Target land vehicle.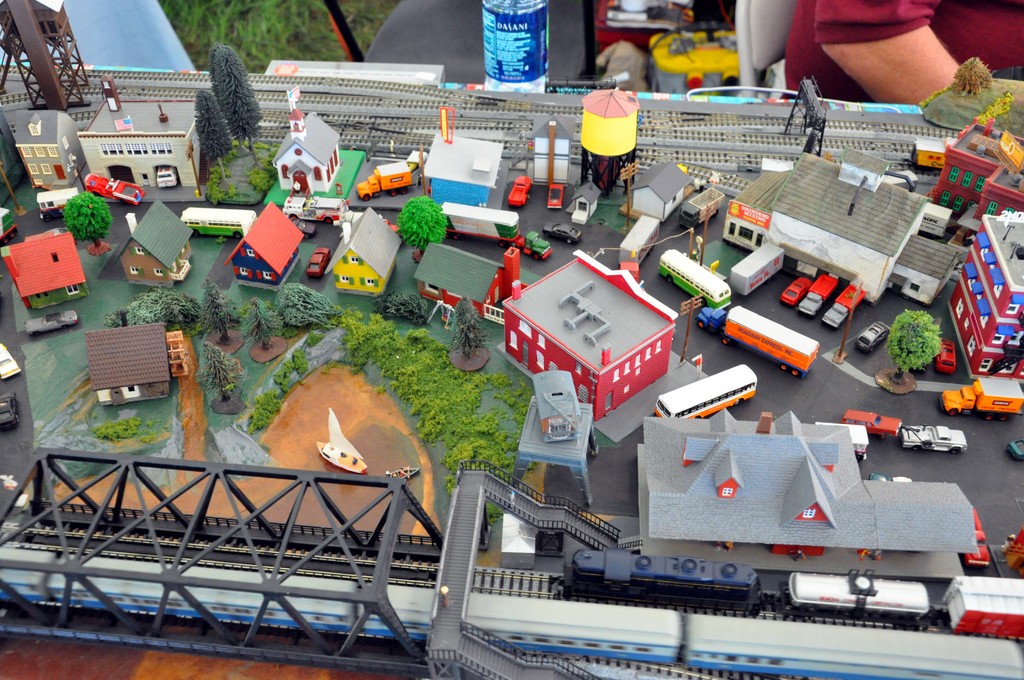
Target region: bbox(652, 368, 756, 419).
